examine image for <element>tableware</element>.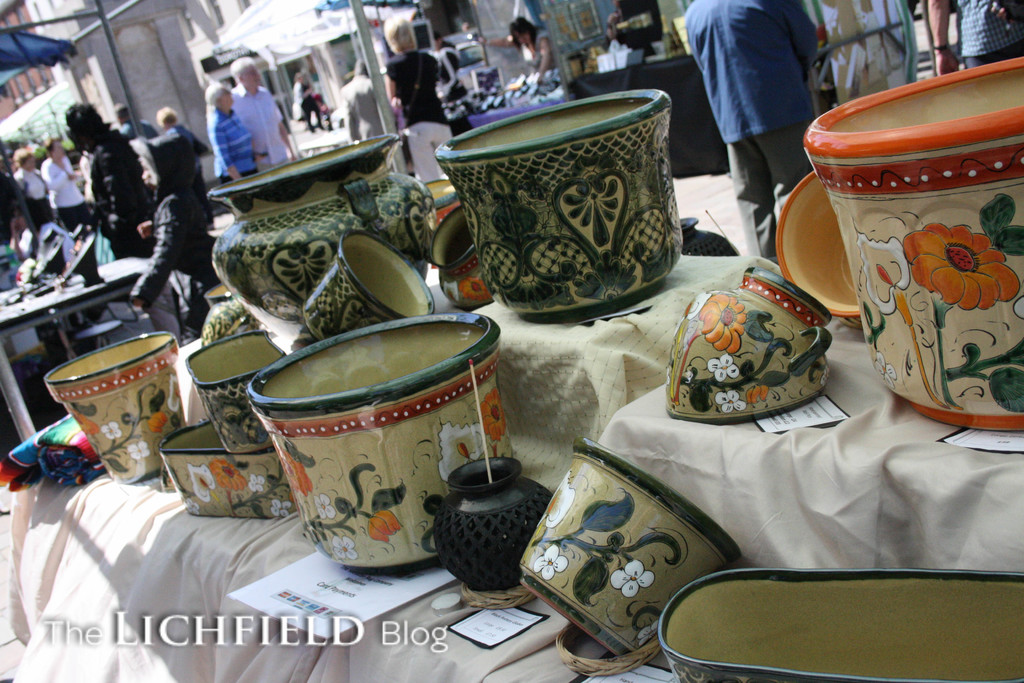
Examination result: 655,567,1023,682.
